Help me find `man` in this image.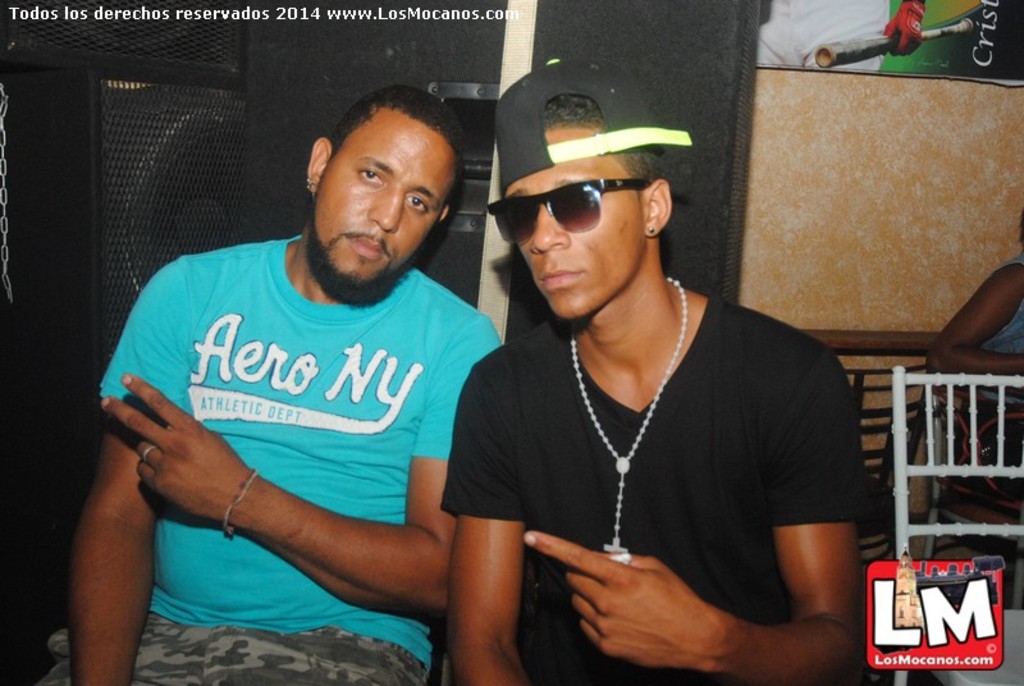
Found it: locate(93, 82, 577, 685).
